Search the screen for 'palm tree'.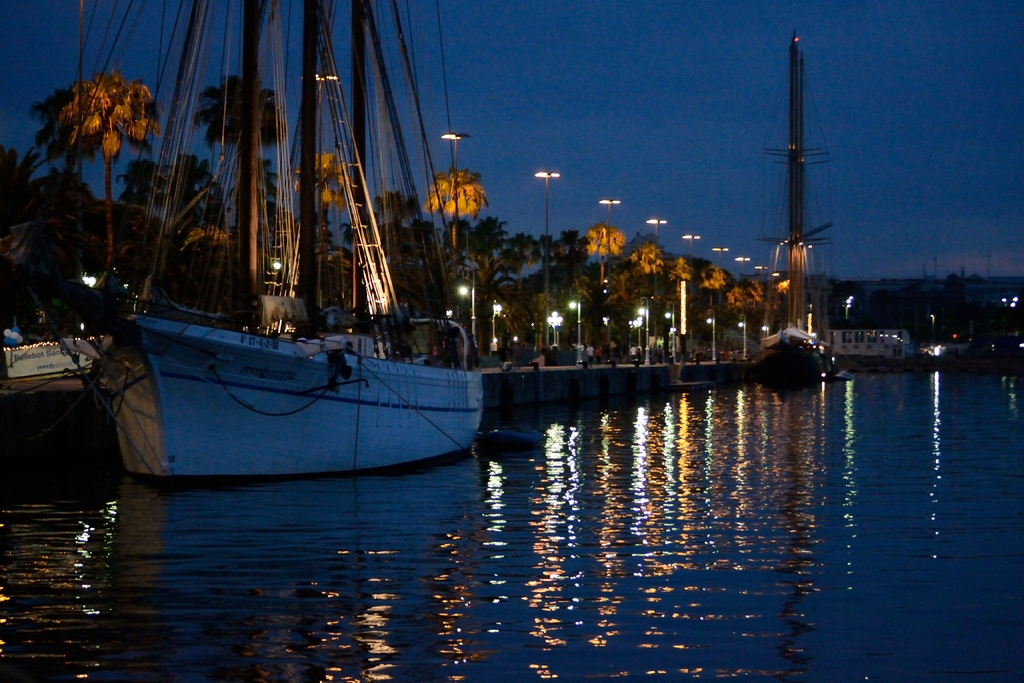
Found at [170,167,216,320].
